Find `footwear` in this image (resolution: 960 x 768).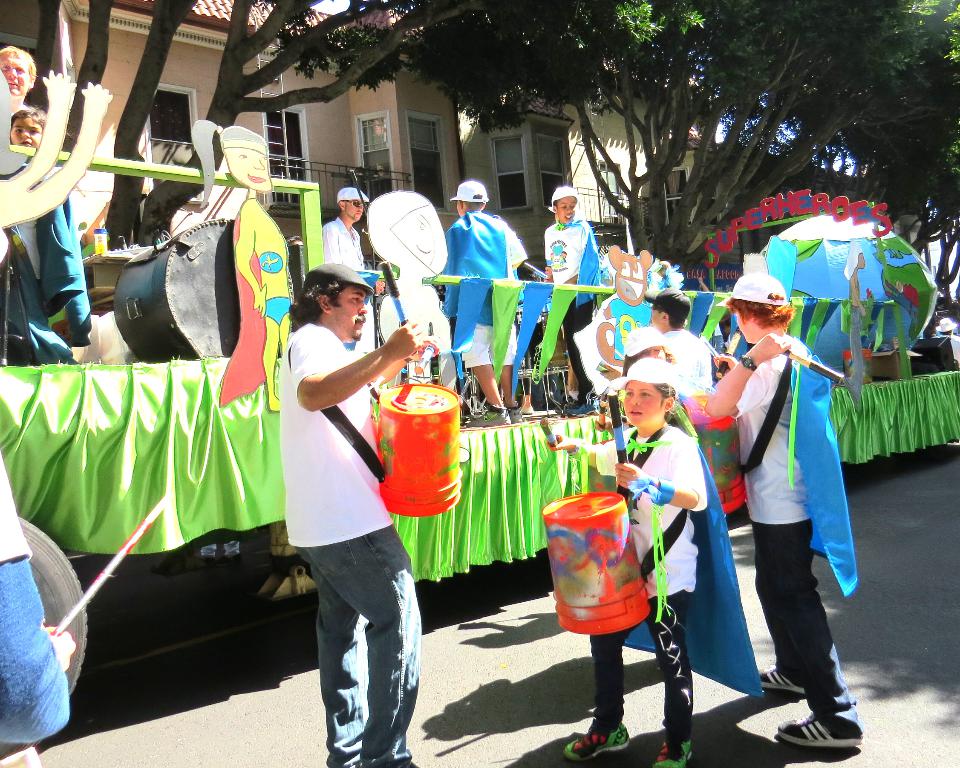
[560, 715, 632, 761].
